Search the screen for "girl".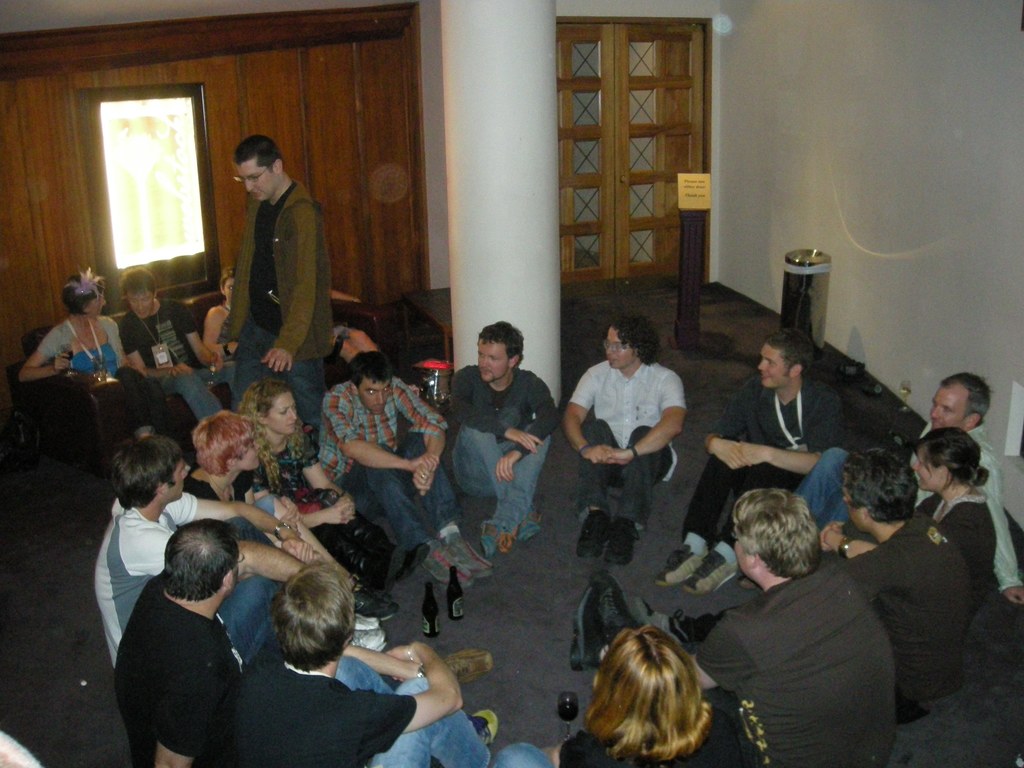
Found at (left=179, top=410, right=393, bottom=618).
